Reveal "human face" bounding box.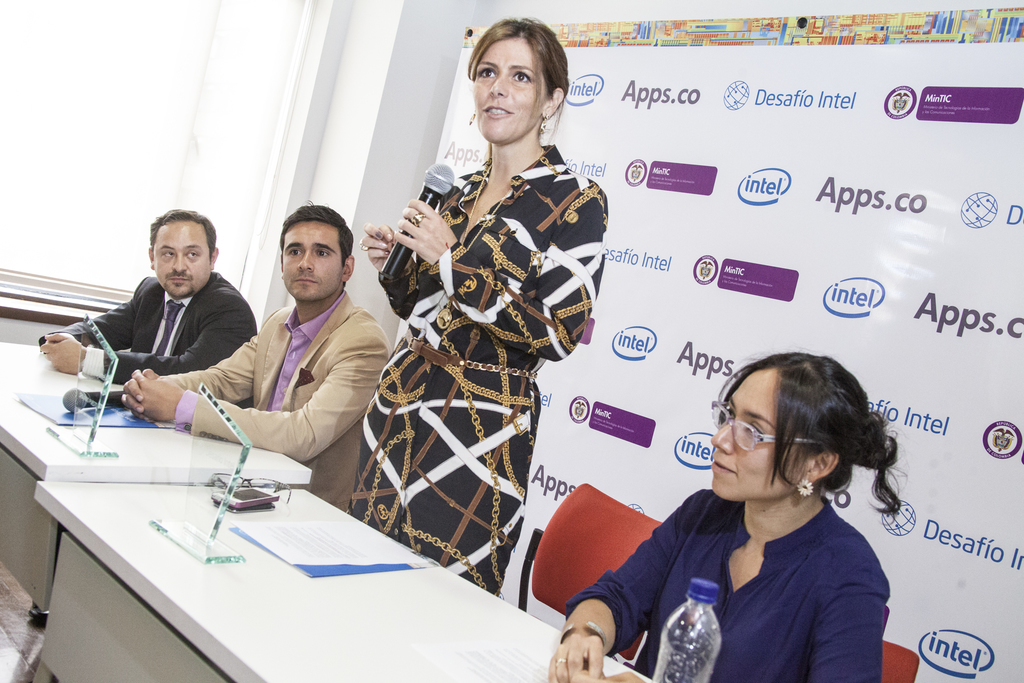
Revealed: 476, 37, 543, 140.
